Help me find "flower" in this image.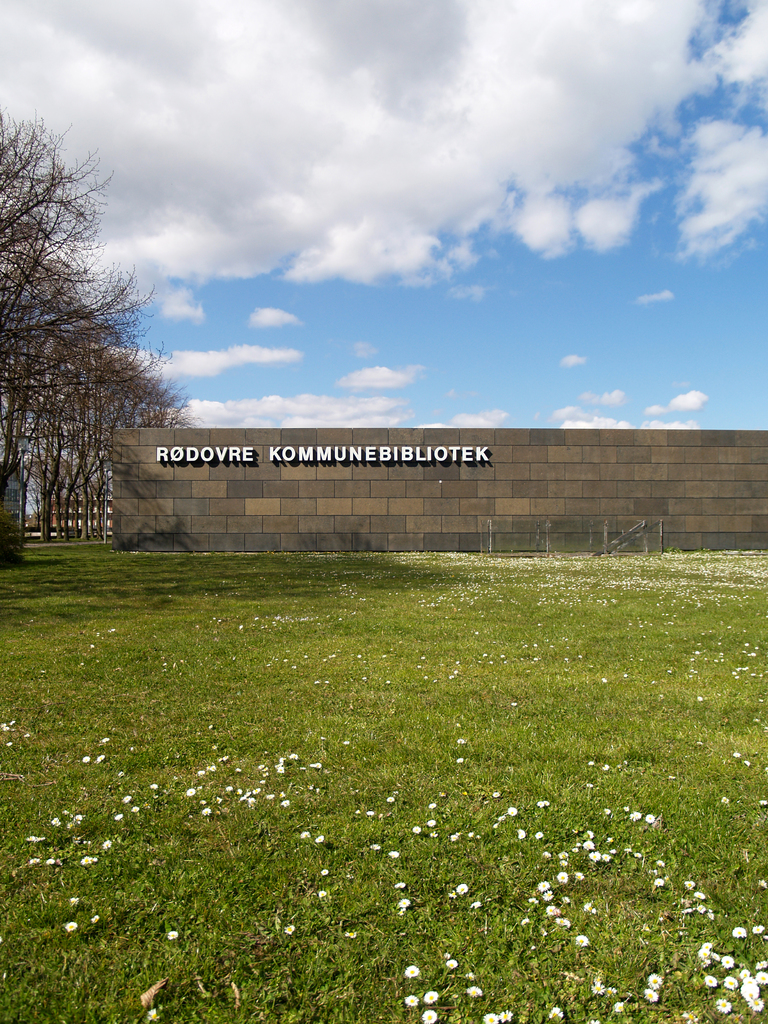
Found it: [300, 832, 307, 839].
